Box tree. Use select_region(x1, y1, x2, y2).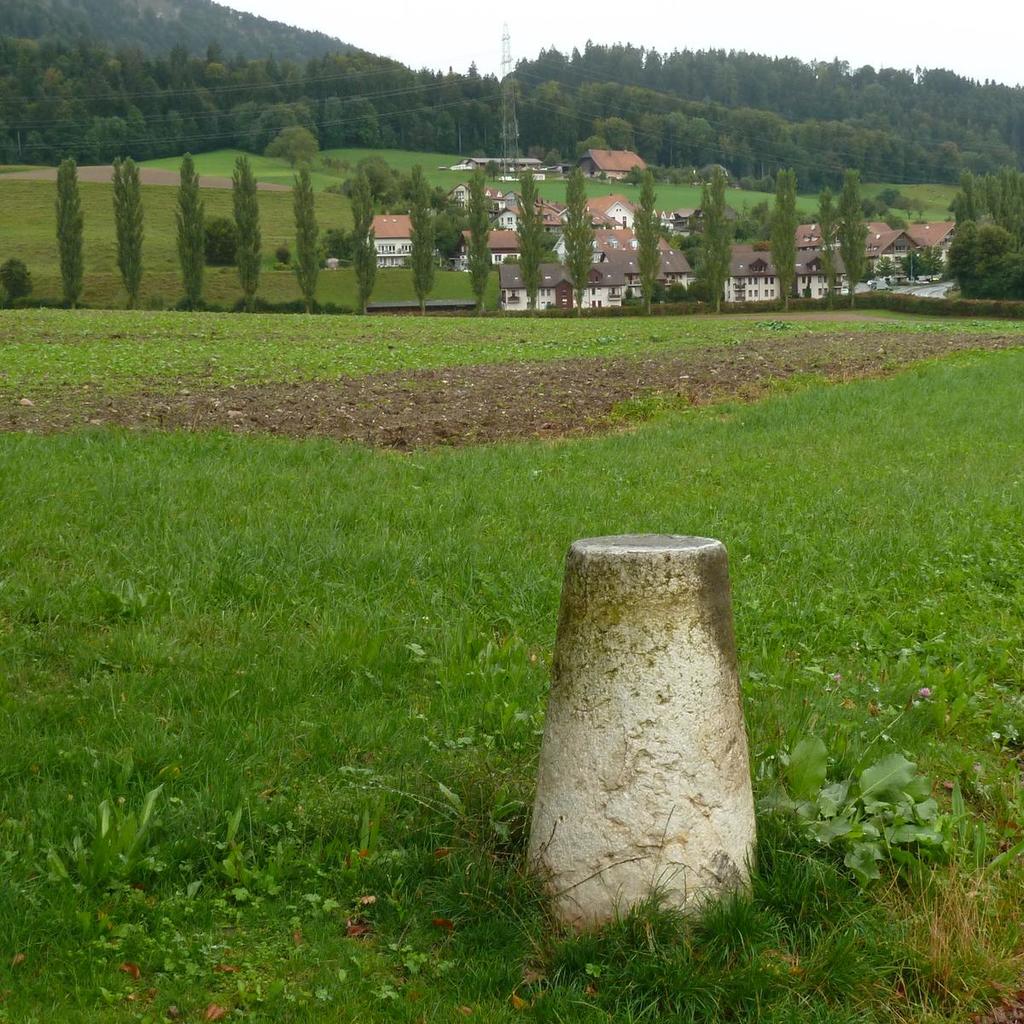
select_region(292, 172, 318, 311).
